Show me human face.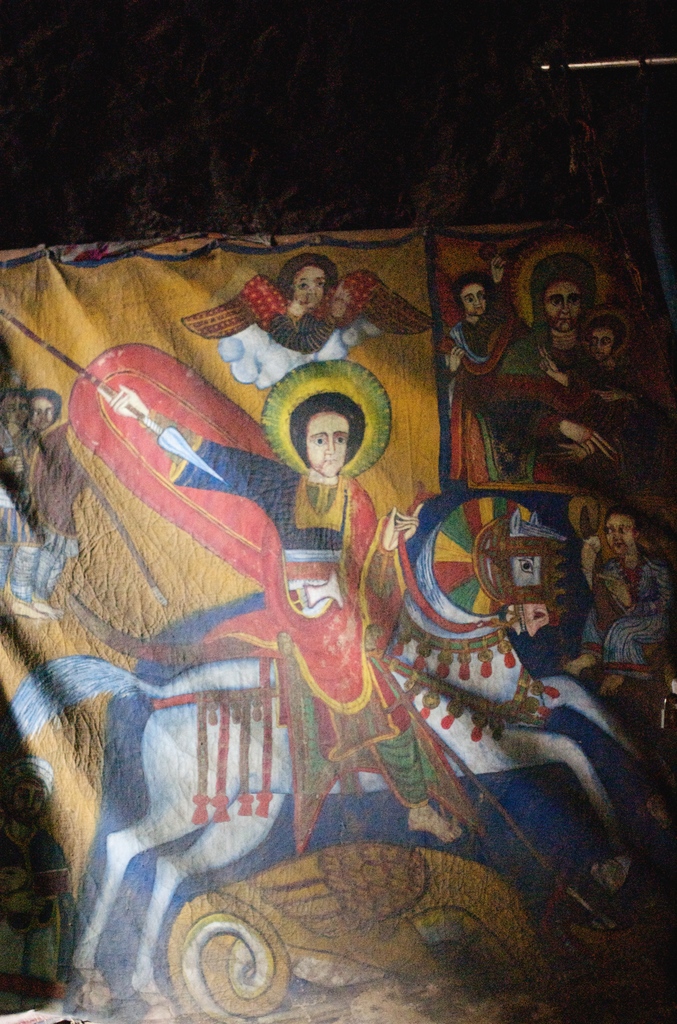
human face is here: x1=467, y1=283, x2=485, y2=312.
